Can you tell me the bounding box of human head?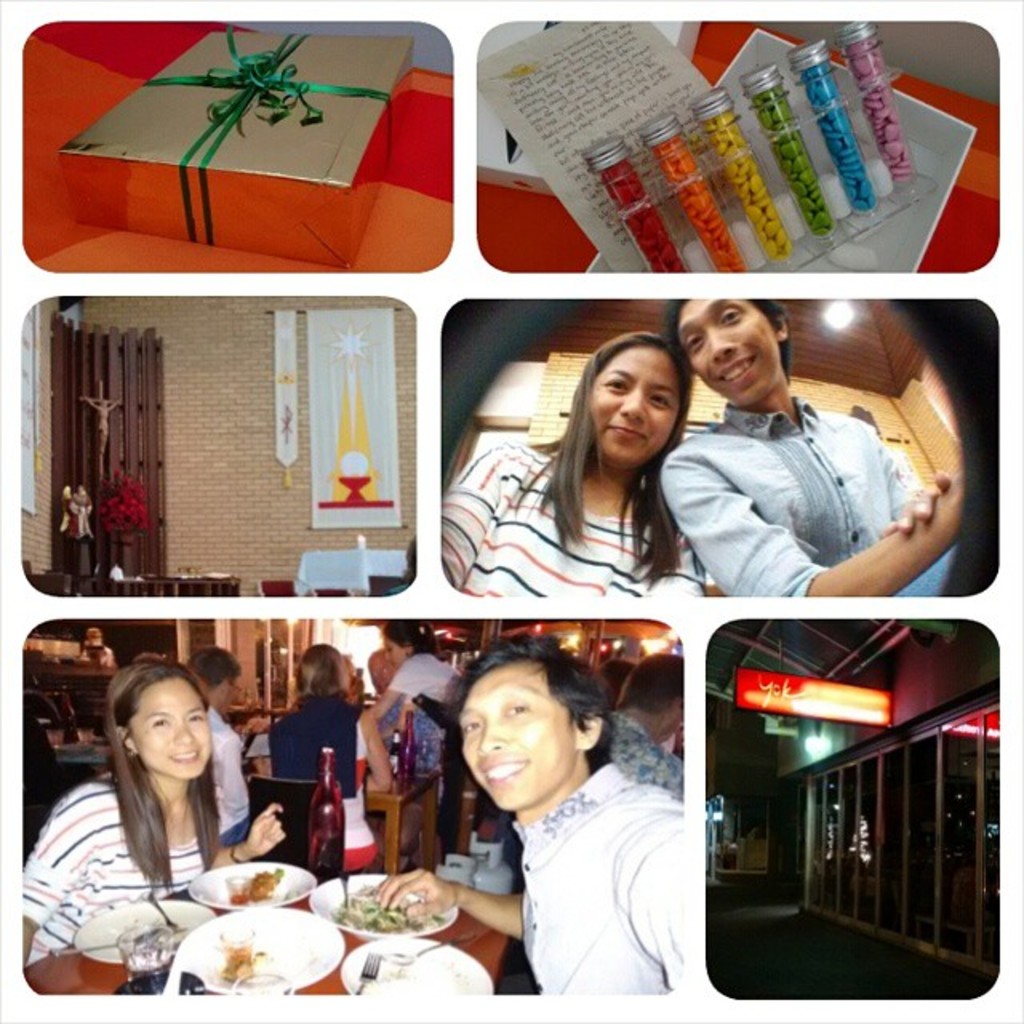
x1=382 y1=626 x2=424 y2=669.
